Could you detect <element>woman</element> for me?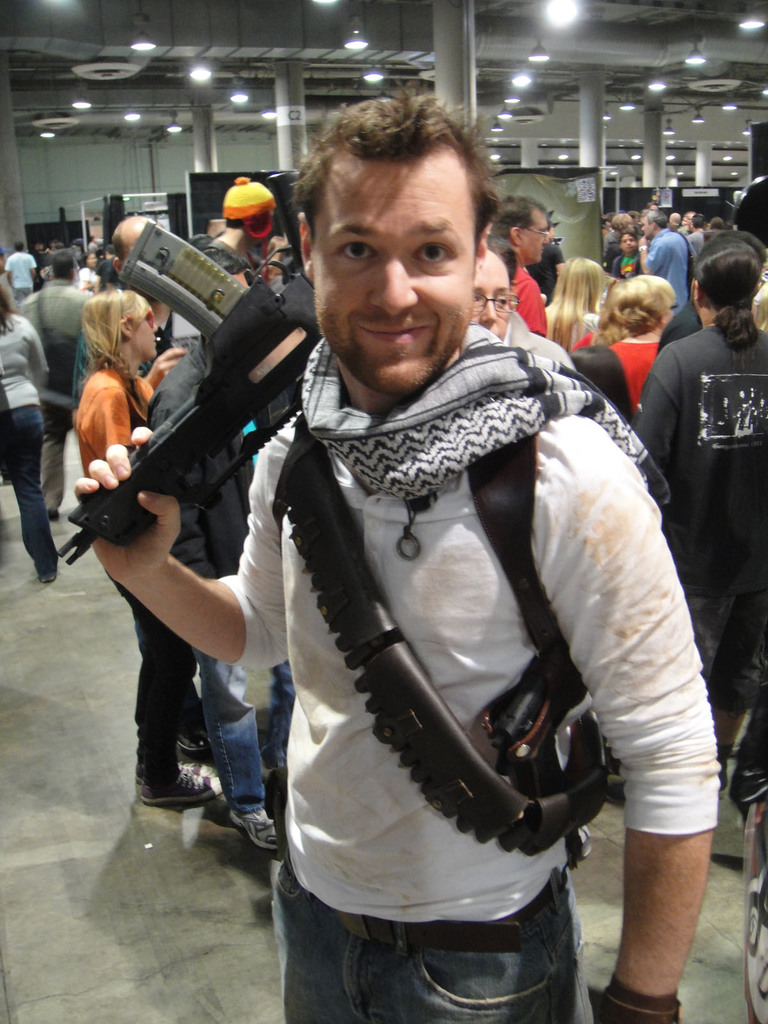
Detection result: BBox(607, 275, 676, 410).
